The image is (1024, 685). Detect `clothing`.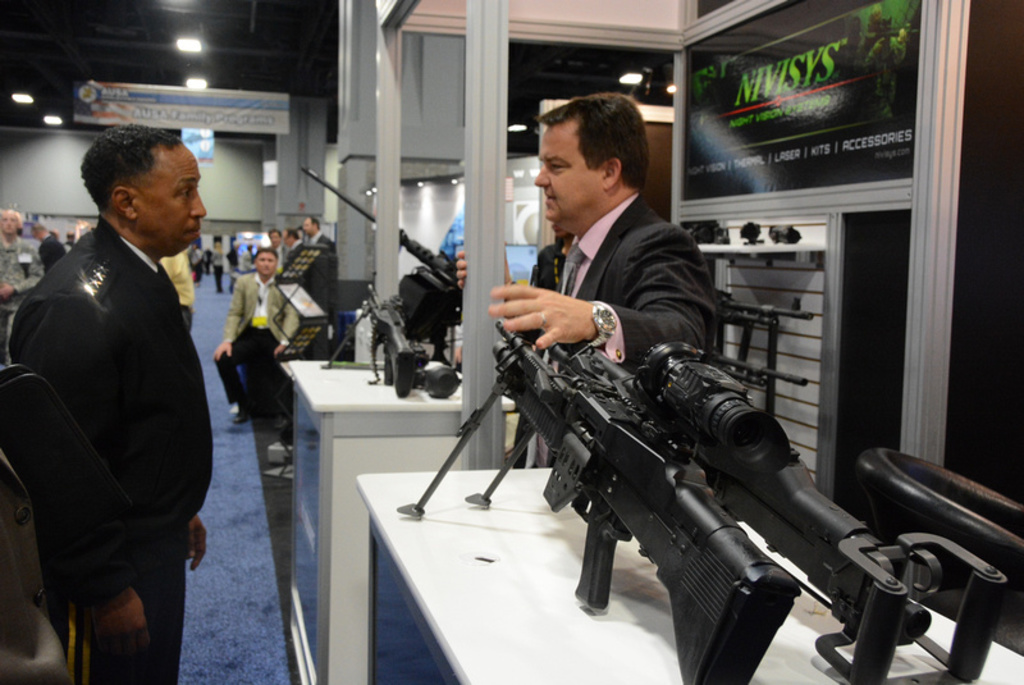
Detection: [left=442, top=200, right=541, bottom=280].
